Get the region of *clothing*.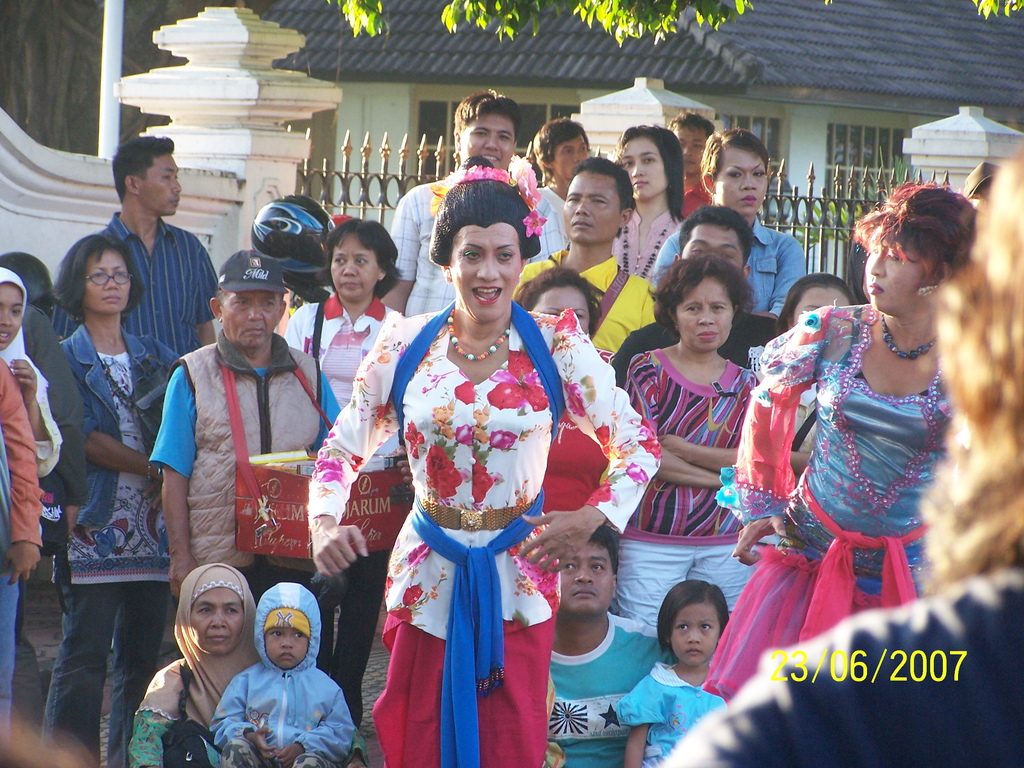
BBox(208, 582, 359, 767).
